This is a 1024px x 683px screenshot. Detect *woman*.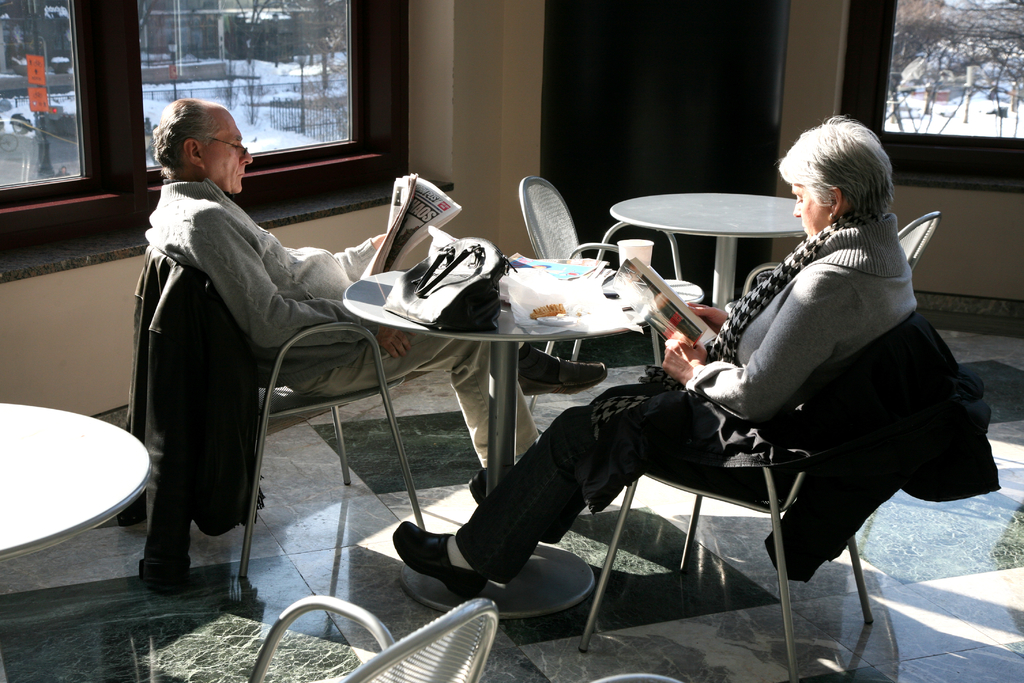
[x1=376, y1=138, x2=888, y2=643].
